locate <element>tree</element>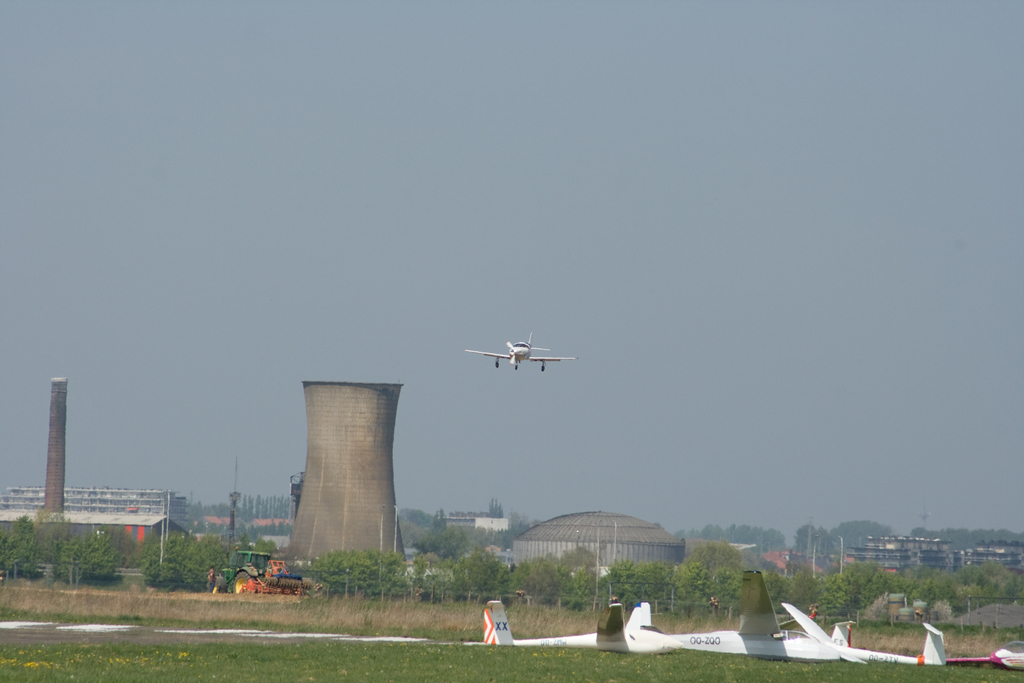
(x1=791, y1=551, x2=836, y2=621)
